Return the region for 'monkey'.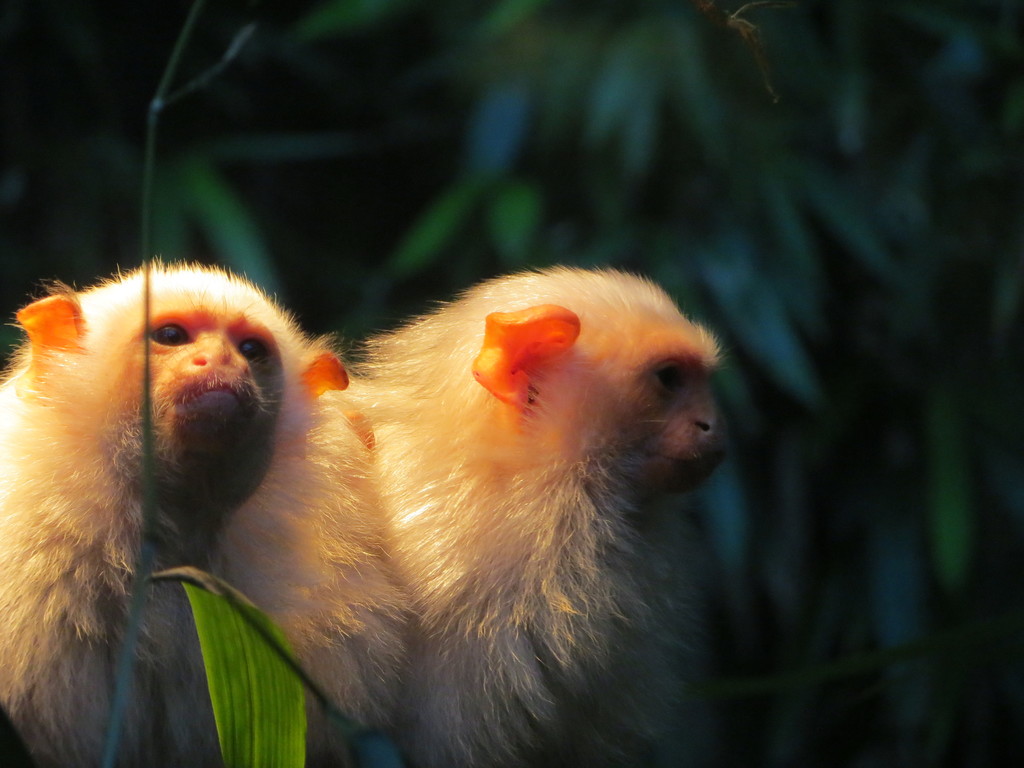
(x1=208, y1=262, x2=737, y2=767).
